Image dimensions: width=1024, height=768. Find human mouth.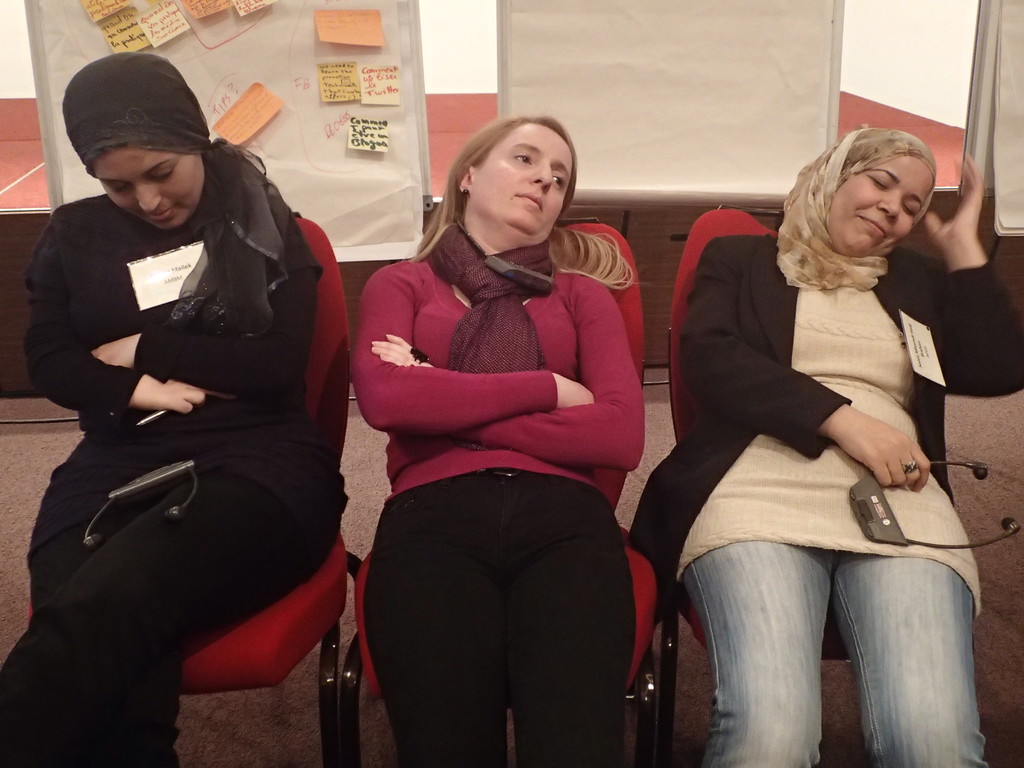
(143,207,175,223).
